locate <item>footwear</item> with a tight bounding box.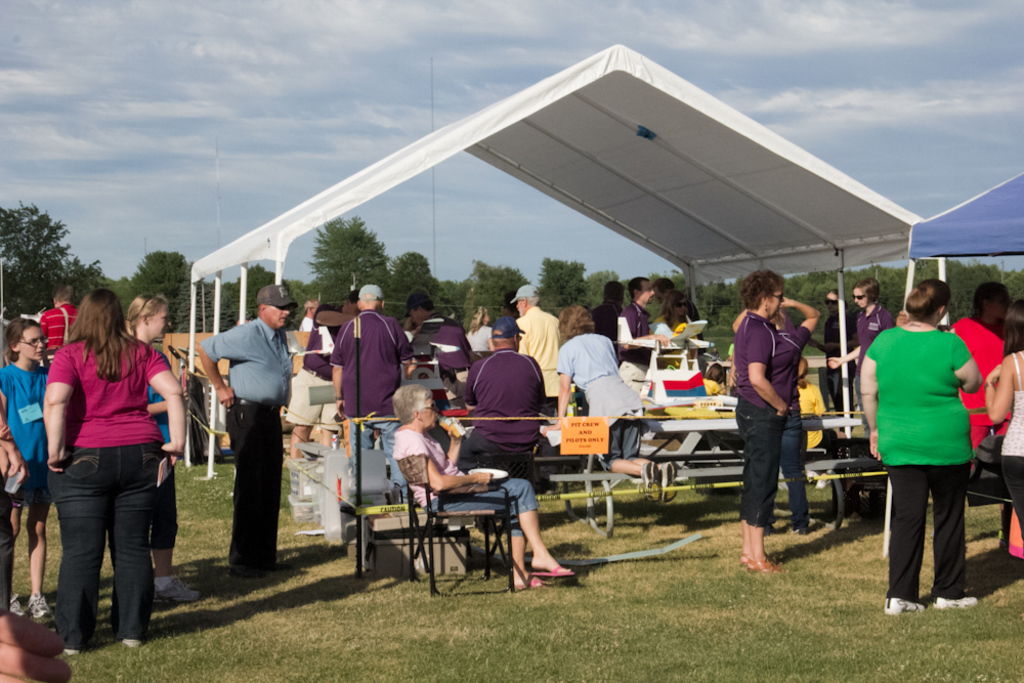
<box>658,459,679,503</box>.
